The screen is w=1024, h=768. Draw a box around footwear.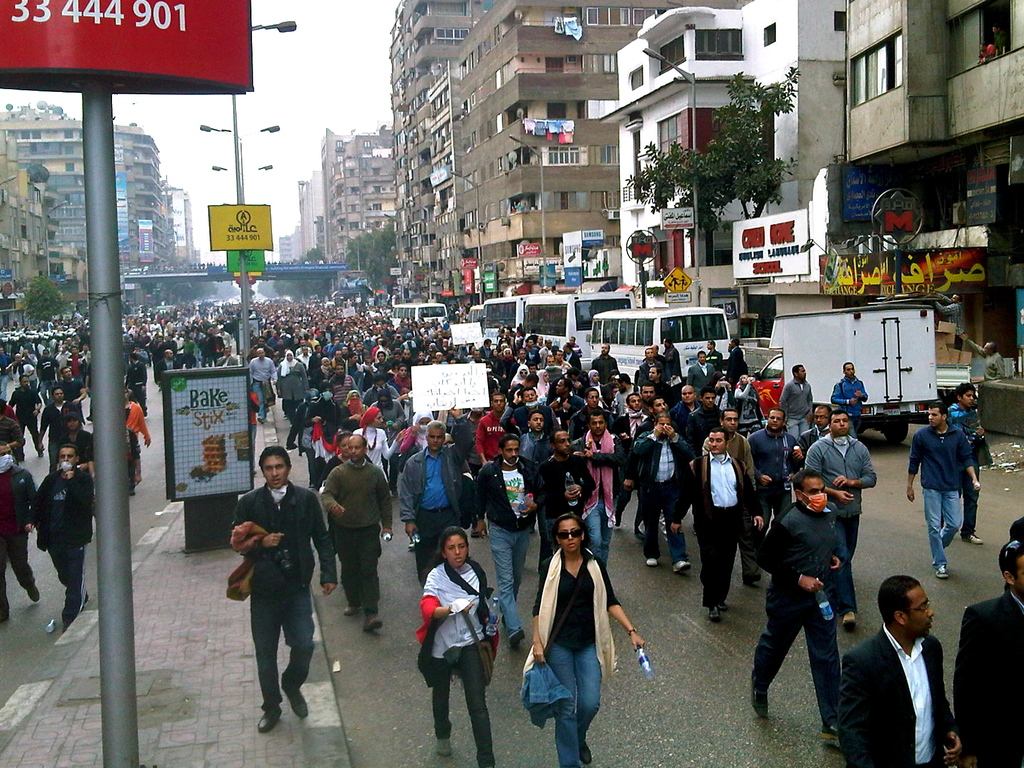
left=933, top=563, right=950, bottom=577.
